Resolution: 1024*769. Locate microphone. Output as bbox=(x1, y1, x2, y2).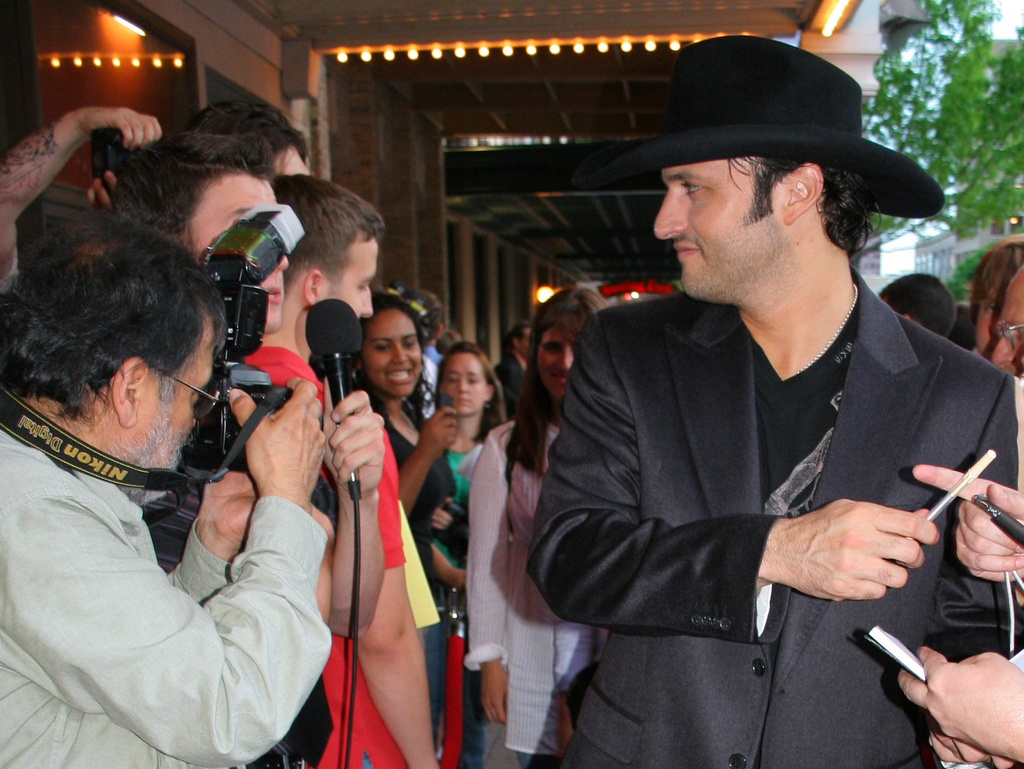
bbox=(294, 291, 383, 516).
